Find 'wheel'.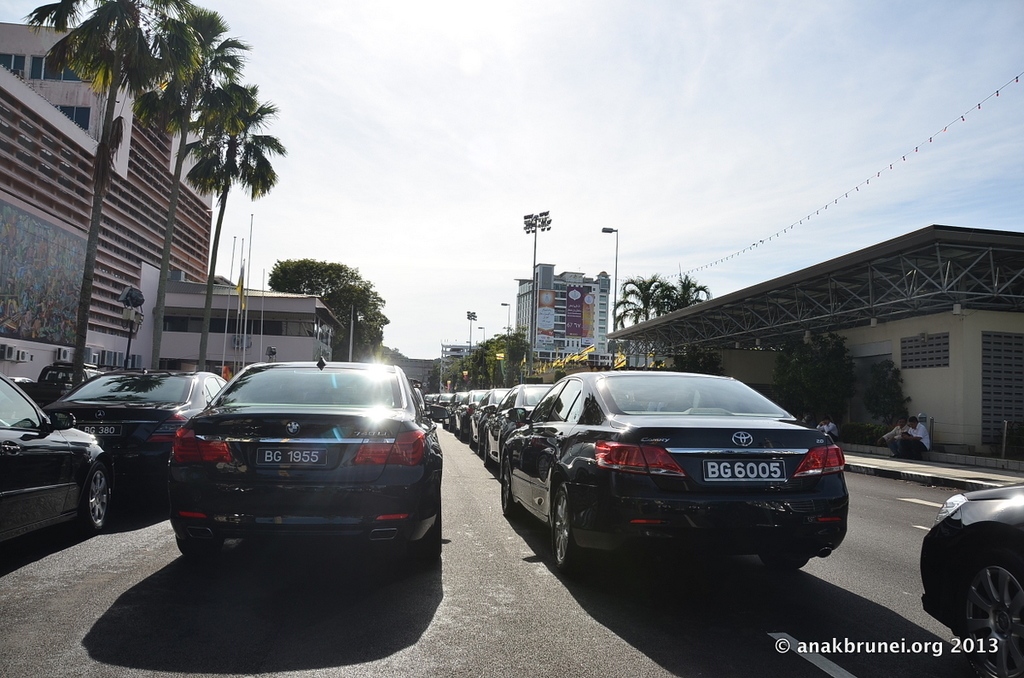
{"x1": 441, "y1": 417, "x2": 444, "y2": 427}.
